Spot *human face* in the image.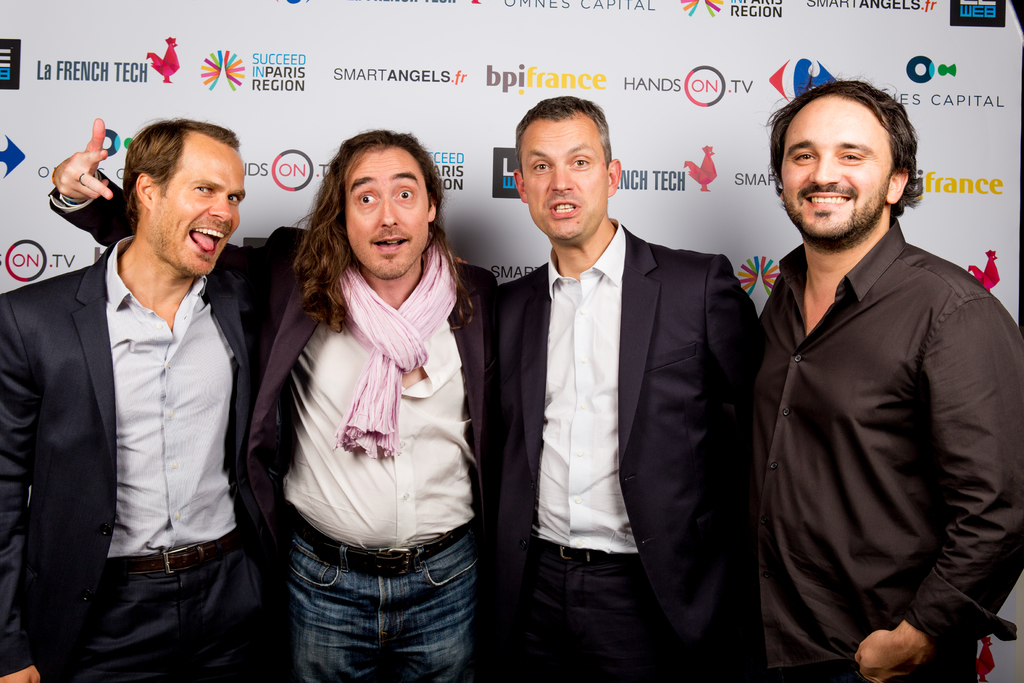
*human face* found at <box>344,138,435,276</box>.
